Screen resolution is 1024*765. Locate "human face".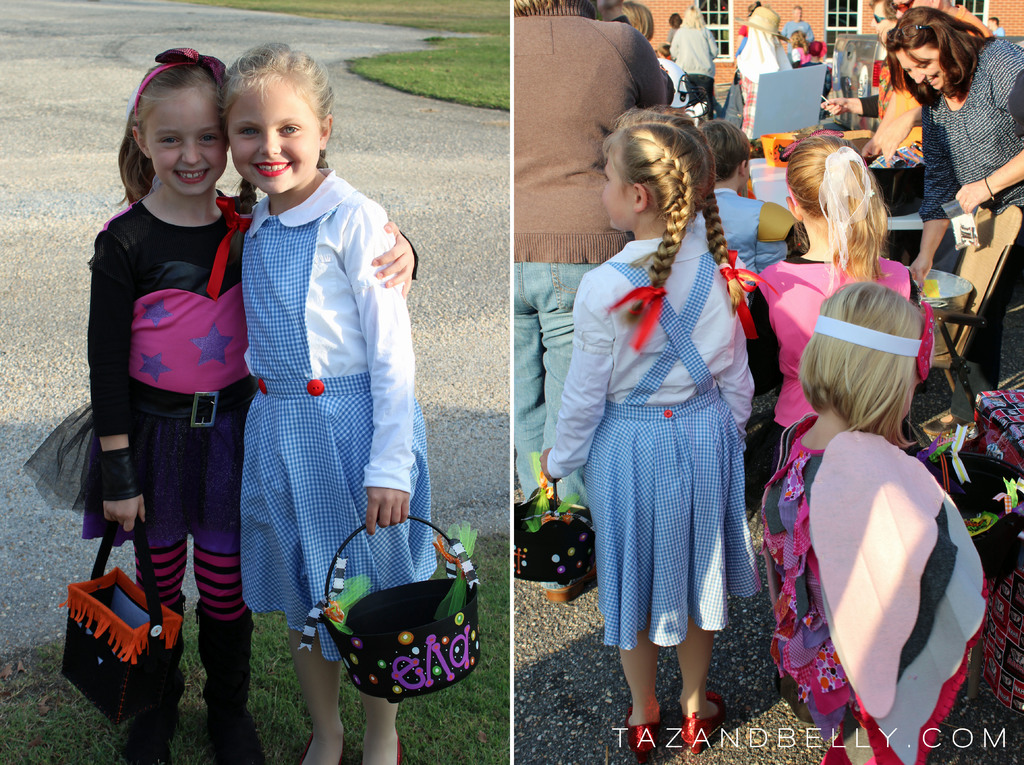
x1=868 y1=1 x2=888 y2=34.
